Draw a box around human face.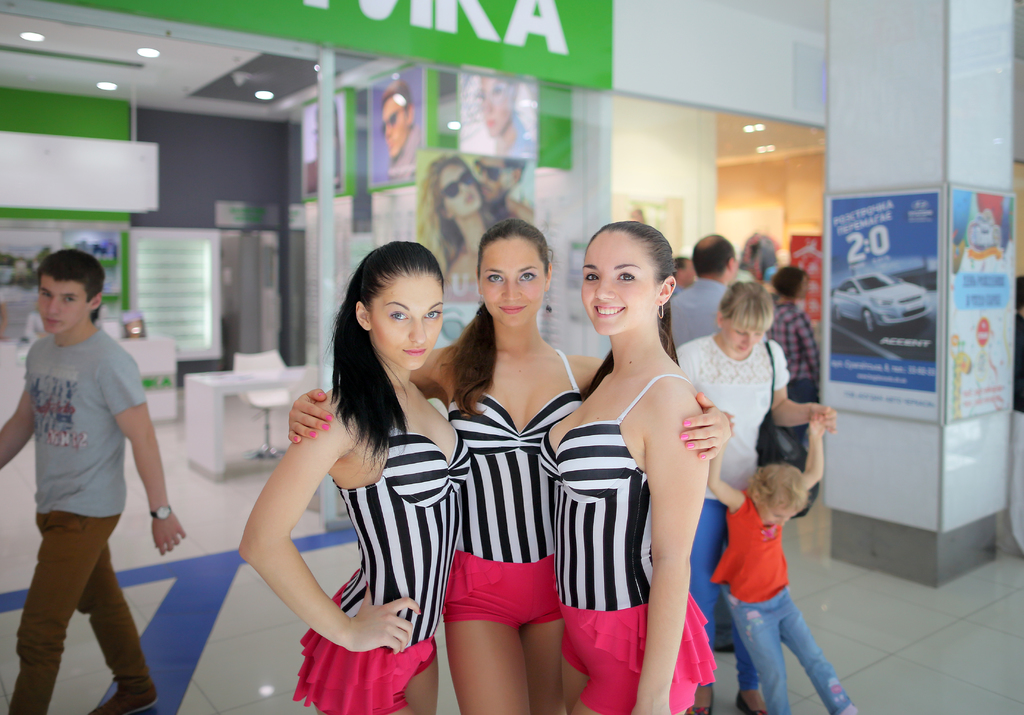
BBox(578, 221, 652, 335).
